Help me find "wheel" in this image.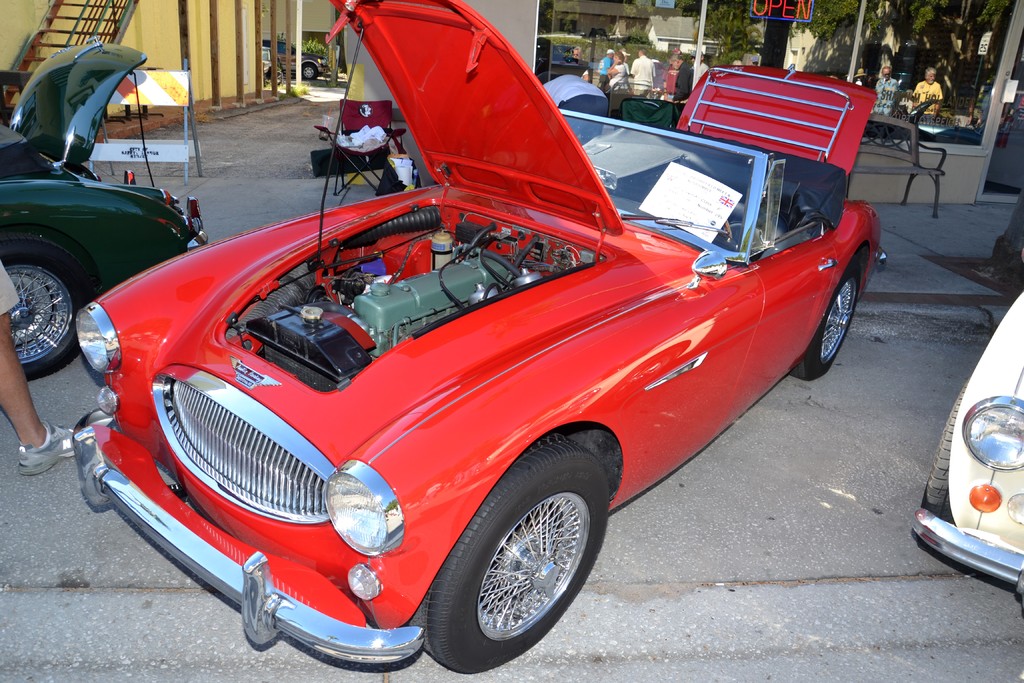
Found it: bbox=(300, 64, 319, 81).
